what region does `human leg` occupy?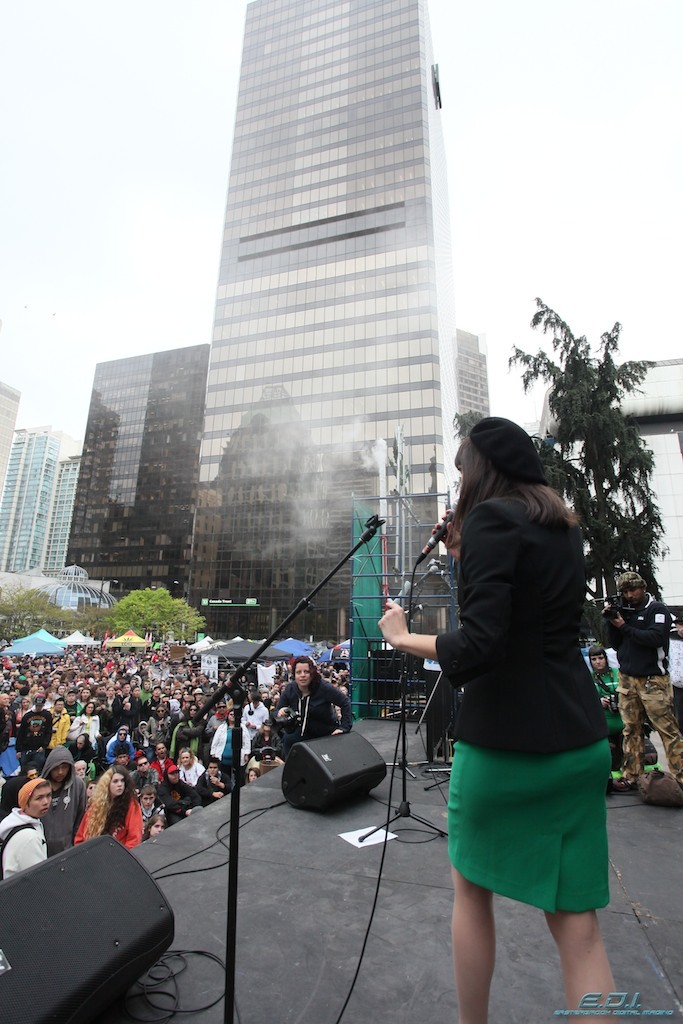
bbox=(550, 911, 617, 1023).
